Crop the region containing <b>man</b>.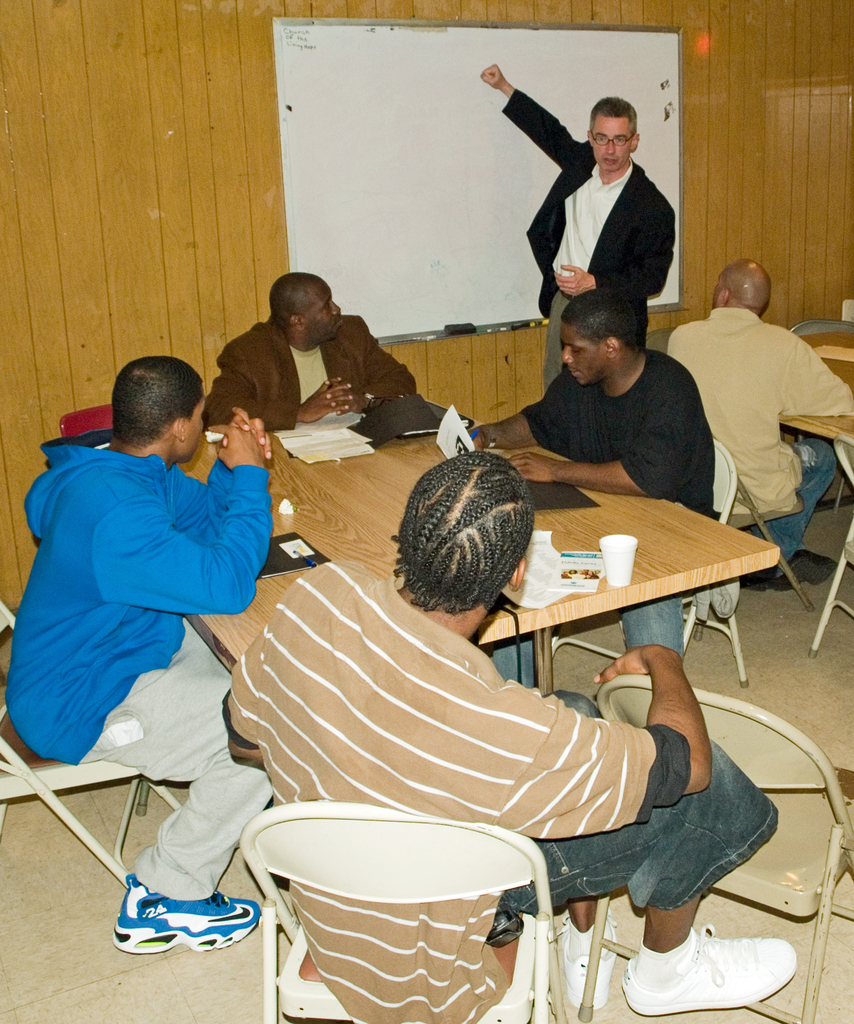
Crop region: <region>665, 261, 853, 588</region>.
